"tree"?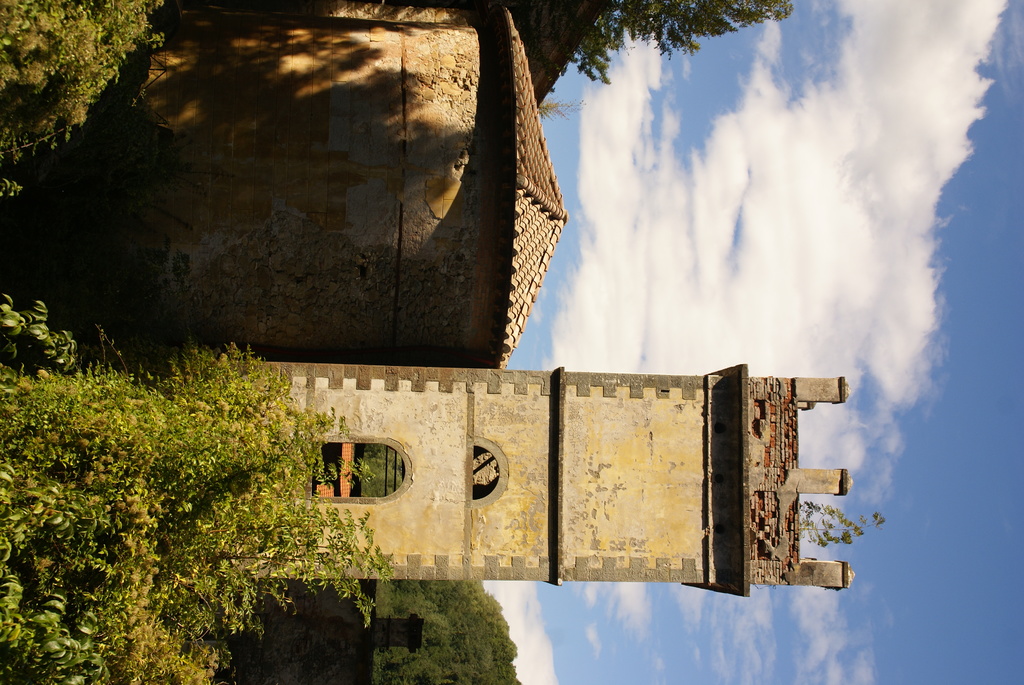
(355,446,406,501)
